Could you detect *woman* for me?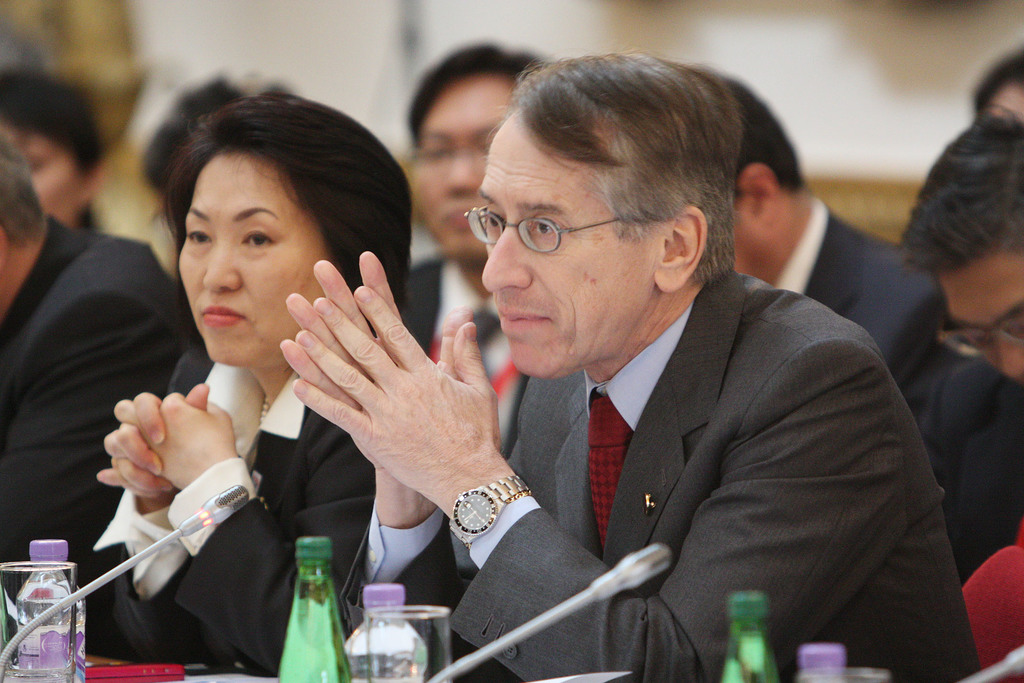
Detection result: <bbox>10, 84, 520, 669</bbox>.
